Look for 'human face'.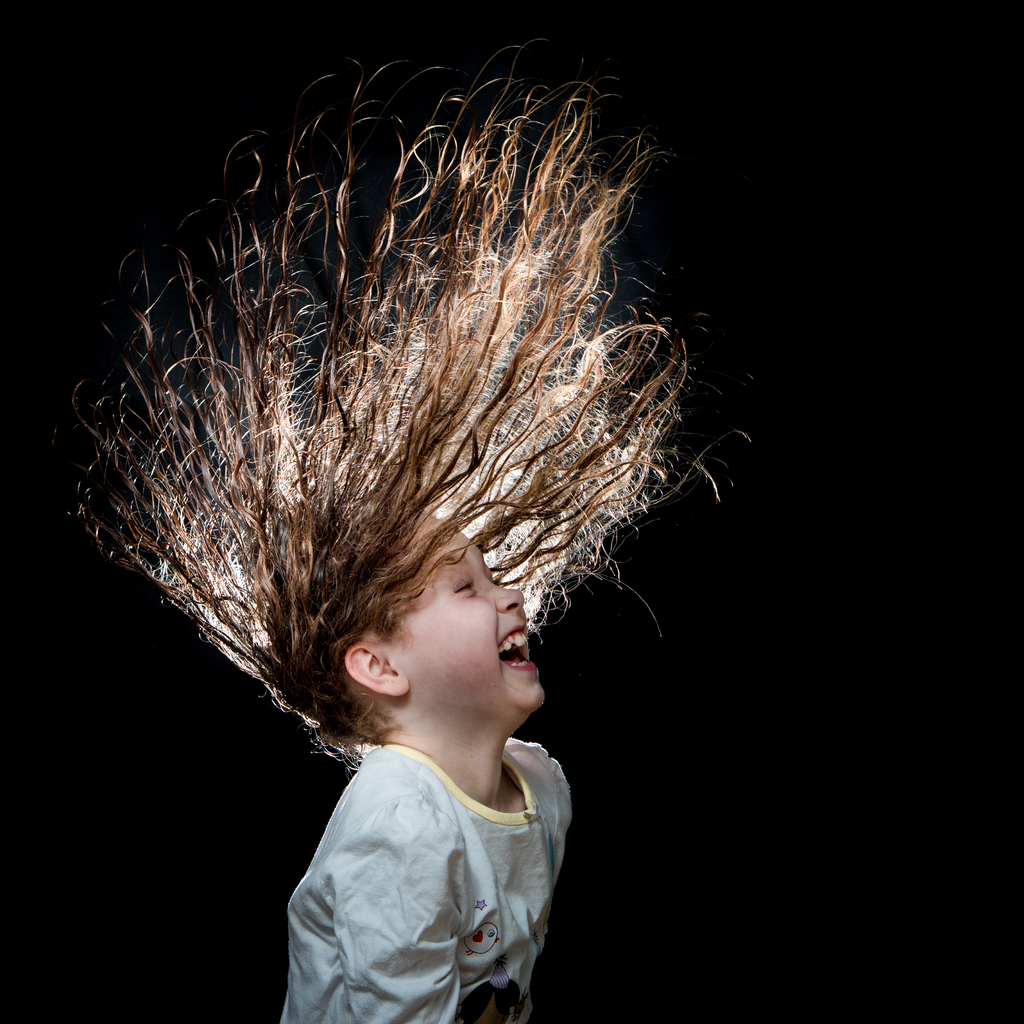
Found: 410:516:546:714.
